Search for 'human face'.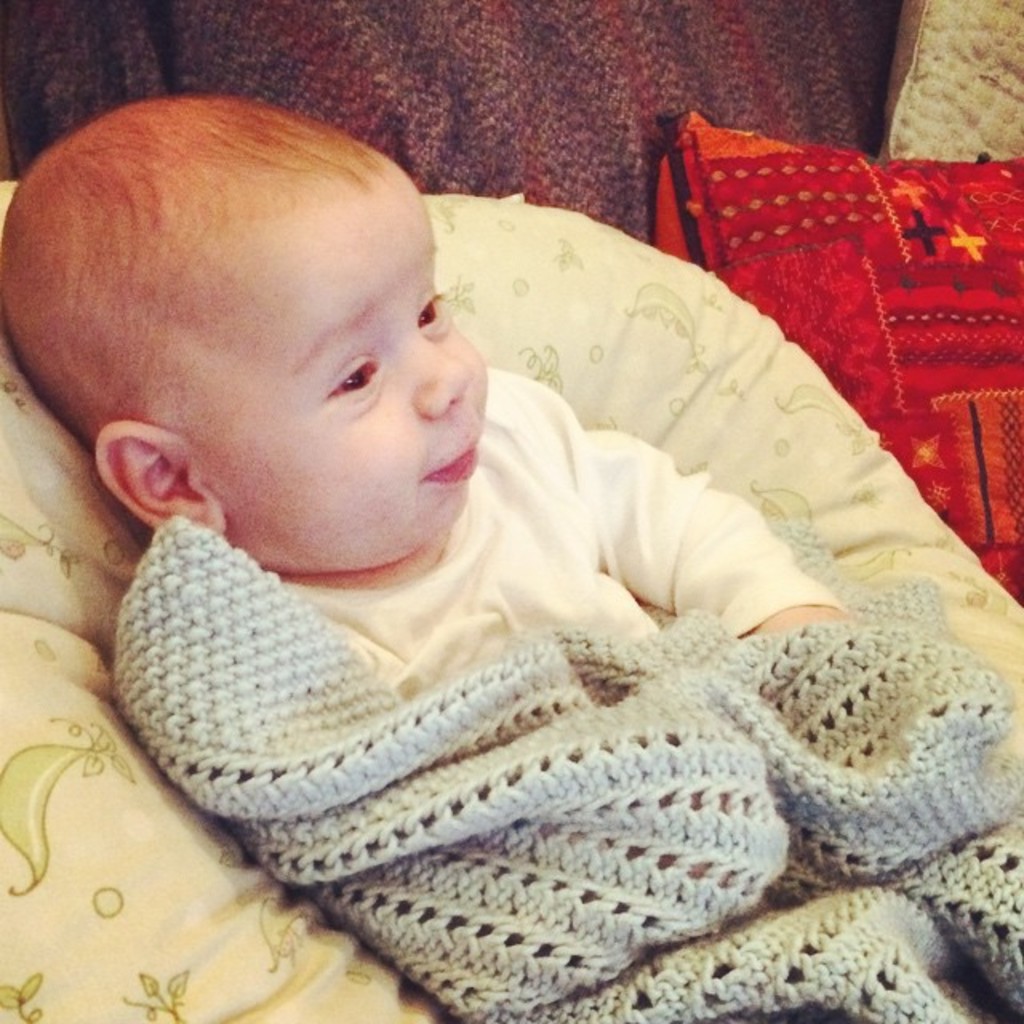
Found at BBox(197, 176, 490, 555).
